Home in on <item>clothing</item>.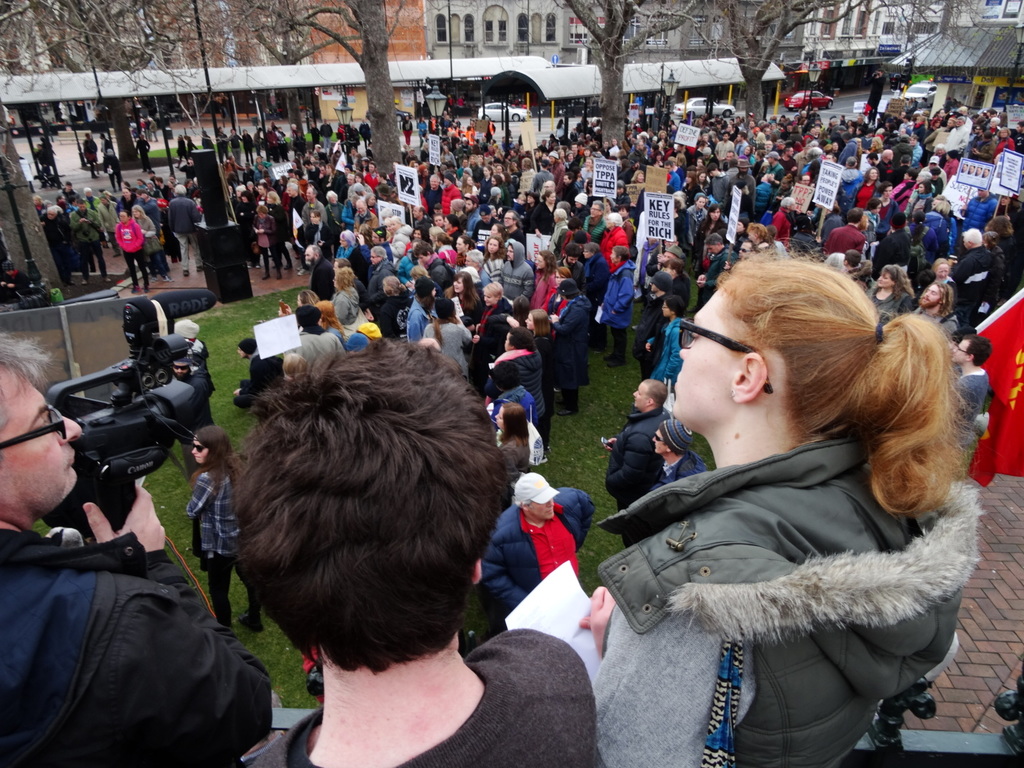
Homed in at select_region(323, 173, 346, 202).
